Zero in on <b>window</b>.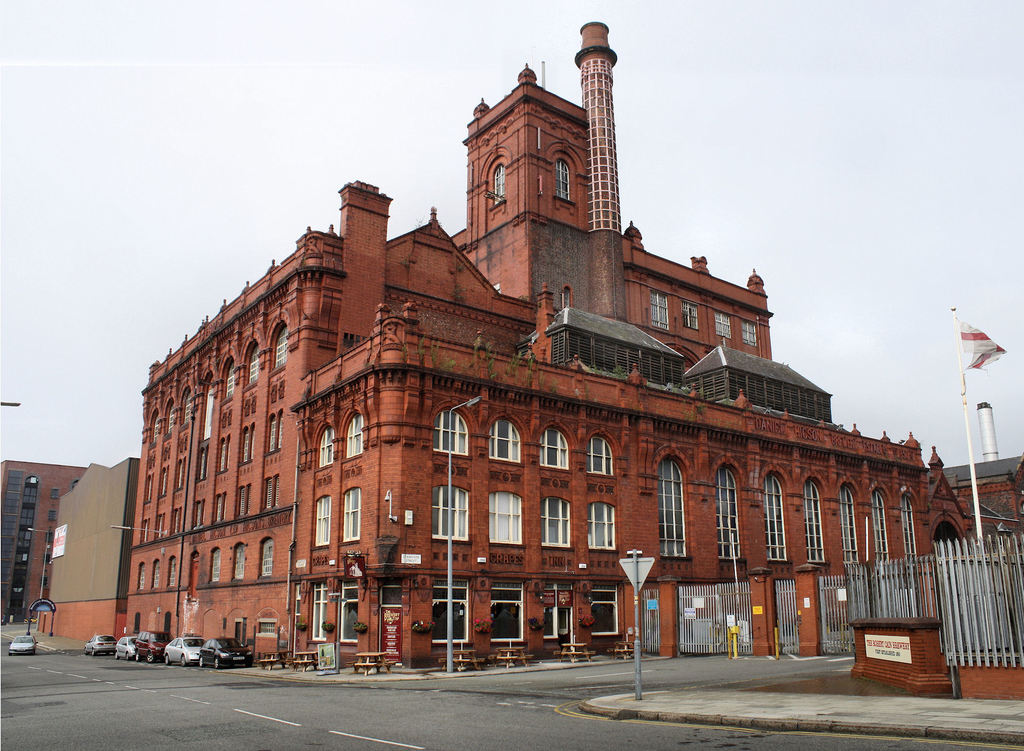
Zeroed in: l=316, t=495, r=328, b=549.
